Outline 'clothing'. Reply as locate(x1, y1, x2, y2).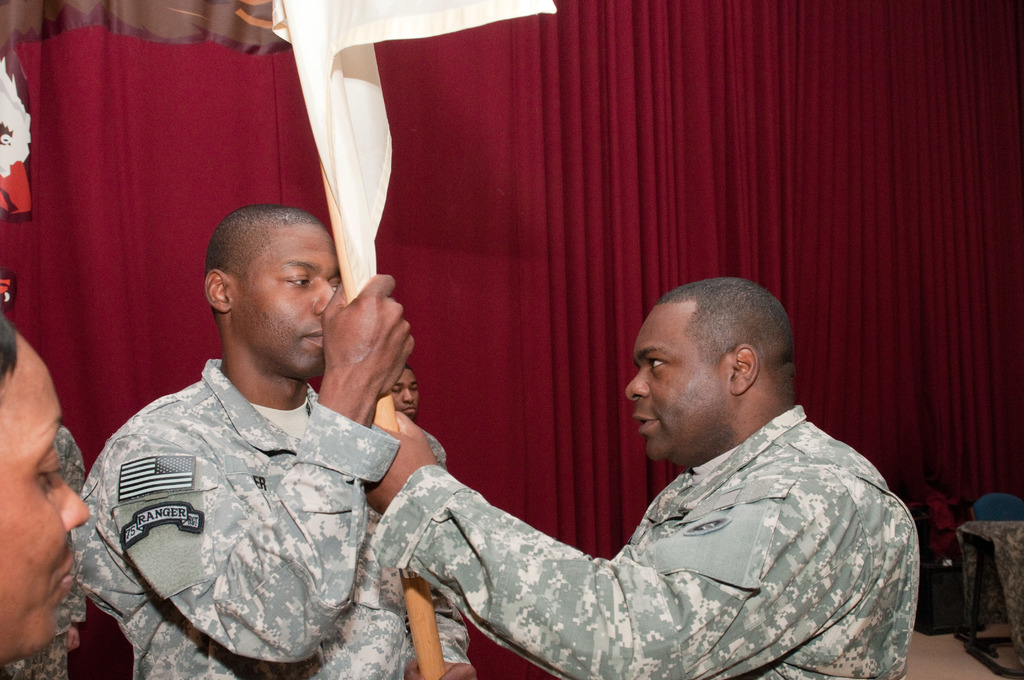
locate(72, 341, 415, 679).
